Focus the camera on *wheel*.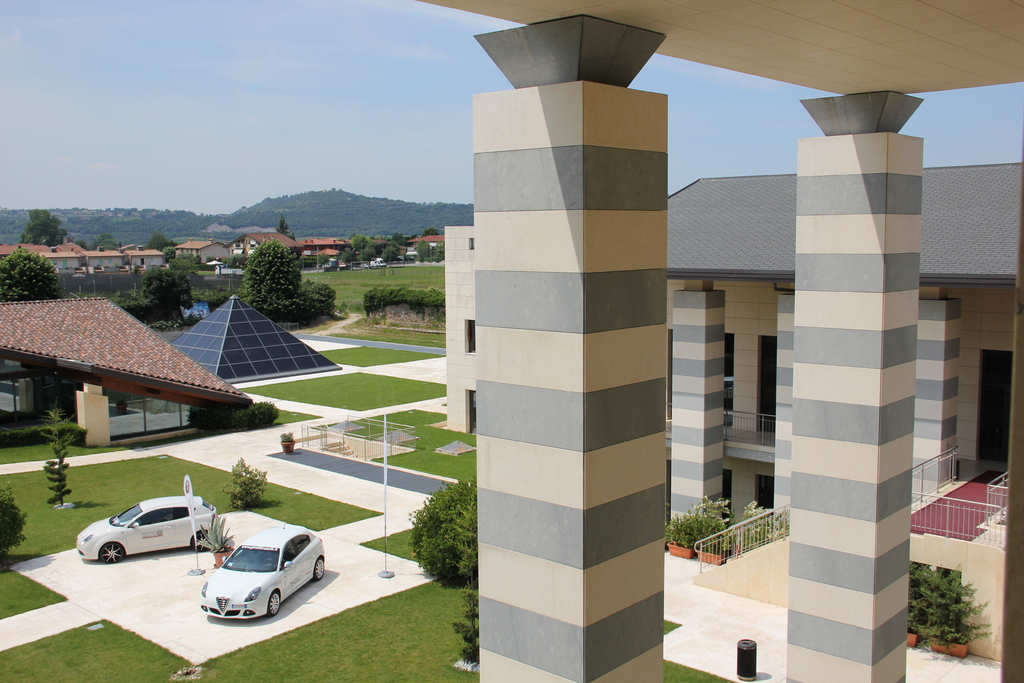
Focus region: select_region(189, 530, 203, 552).
